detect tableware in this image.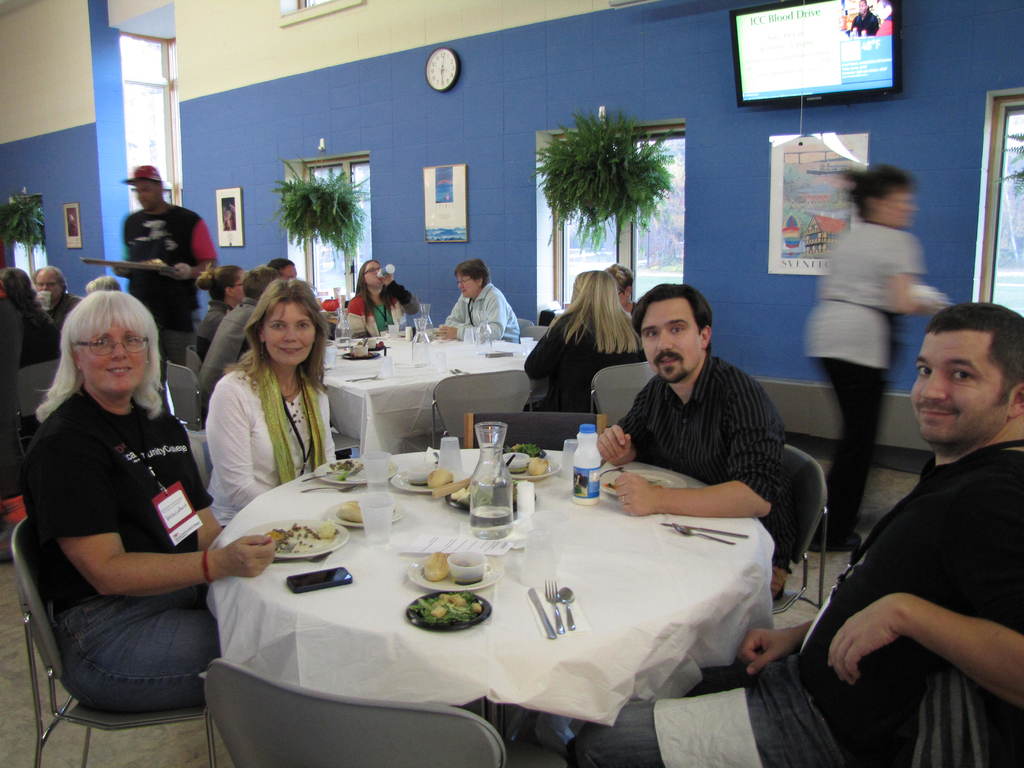
Detection: 449:550:493:581.
